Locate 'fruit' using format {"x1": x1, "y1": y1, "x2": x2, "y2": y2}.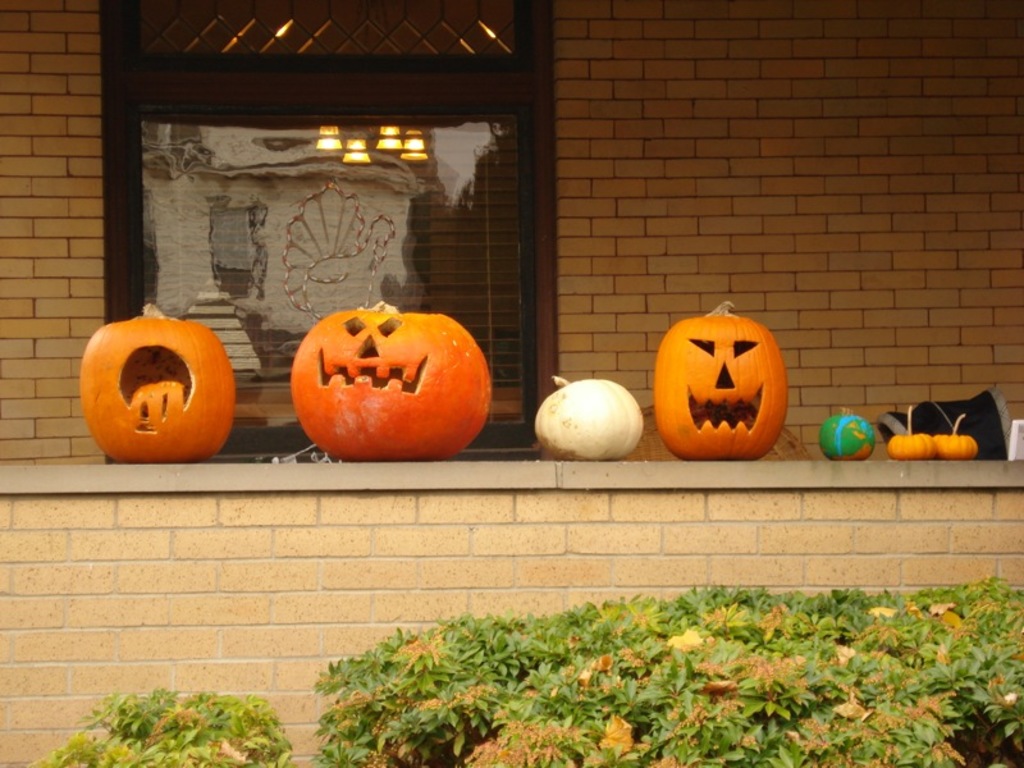
{"x1": 934, "y1": 411, "x2": 978, "y2": 458}.
